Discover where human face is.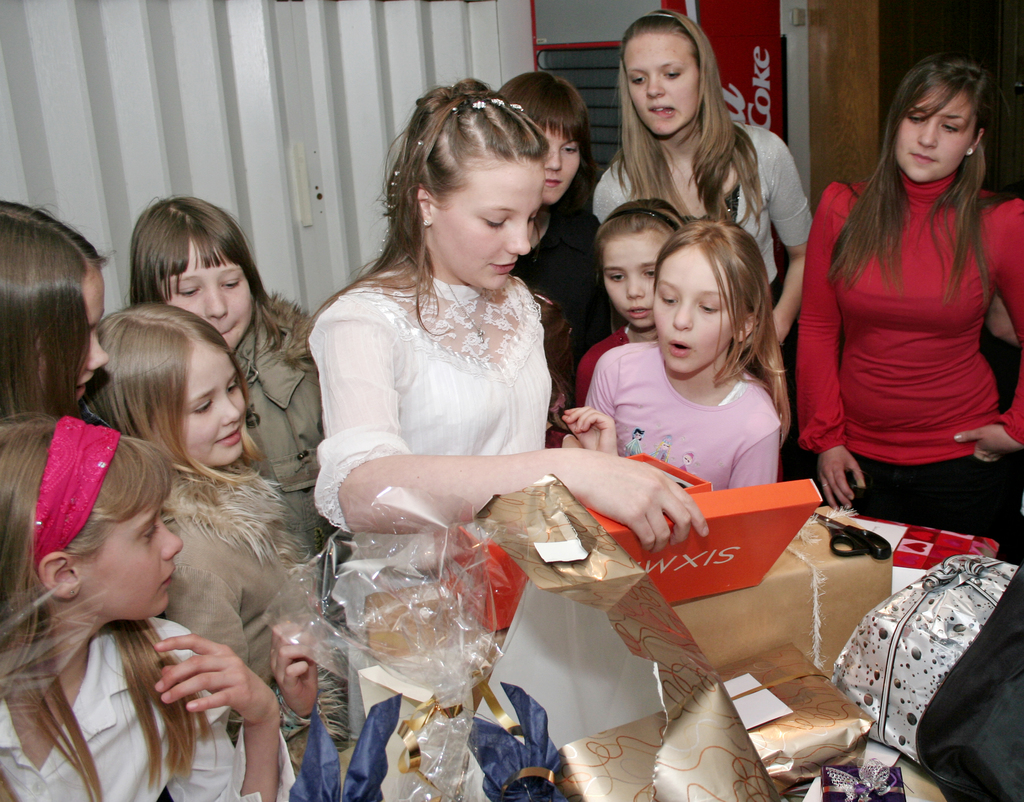
Discovered at [650, 241, 732, 376].
